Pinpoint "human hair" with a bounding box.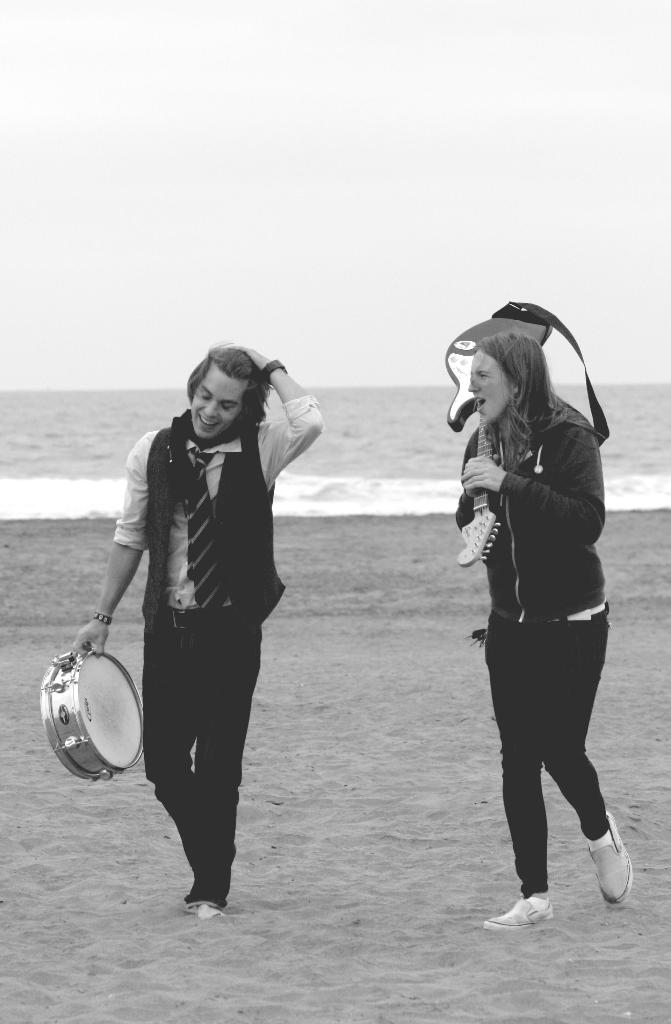
457, 308, 580, 471.
